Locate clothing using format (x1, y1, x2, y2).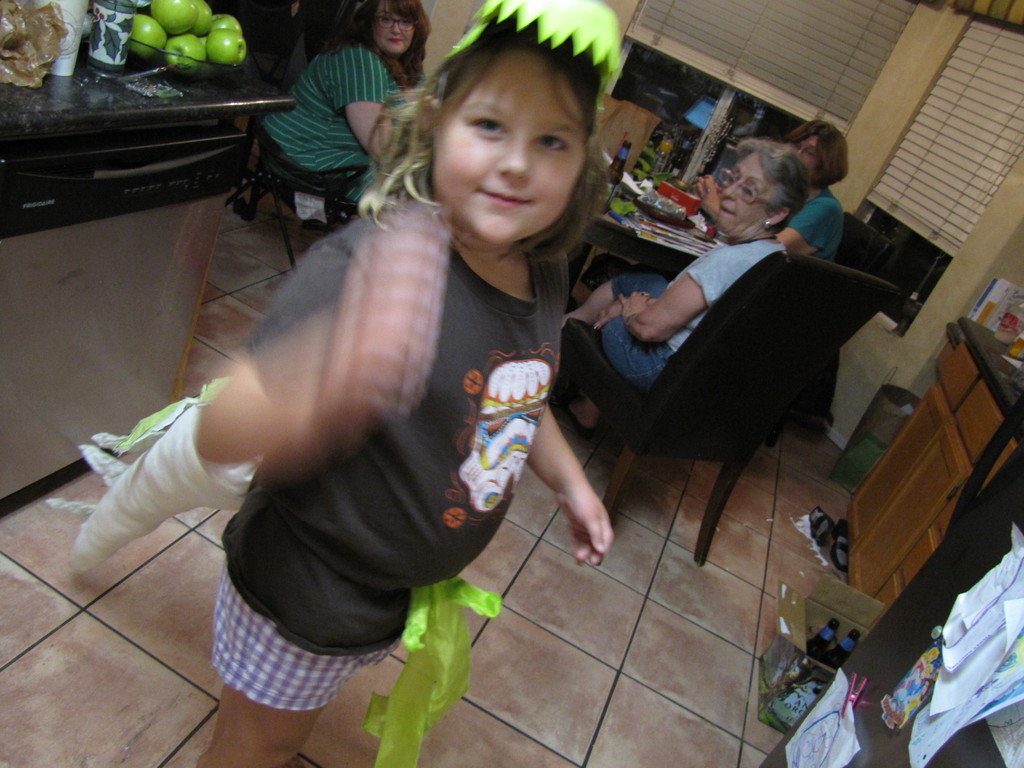
(243, 35, 397, 221).
